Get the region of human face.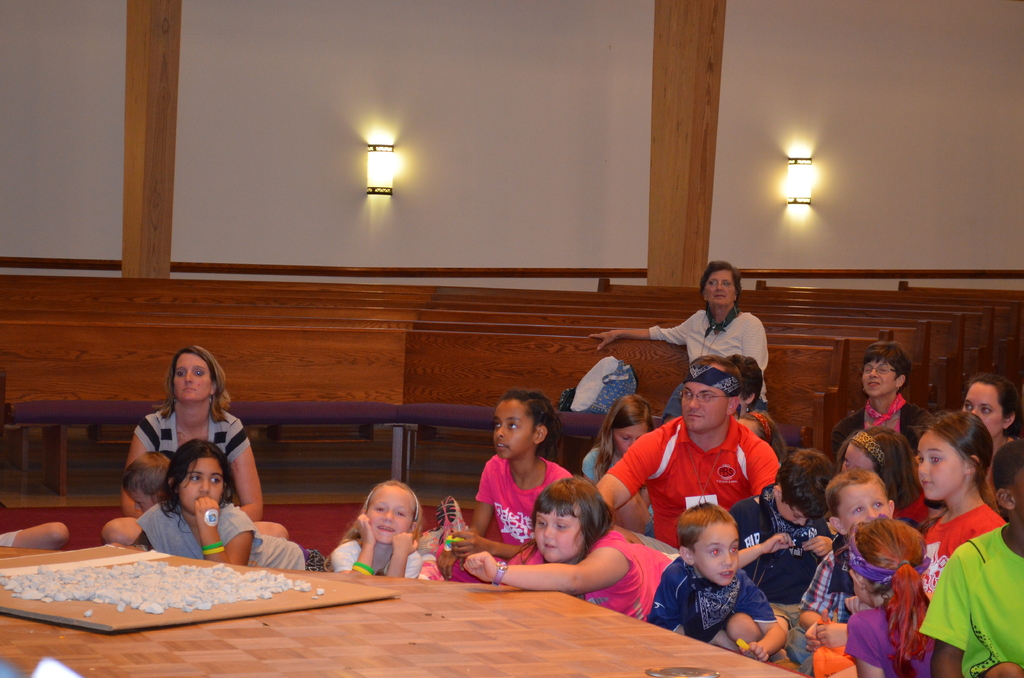
rect(365, 483, 415, 544).
